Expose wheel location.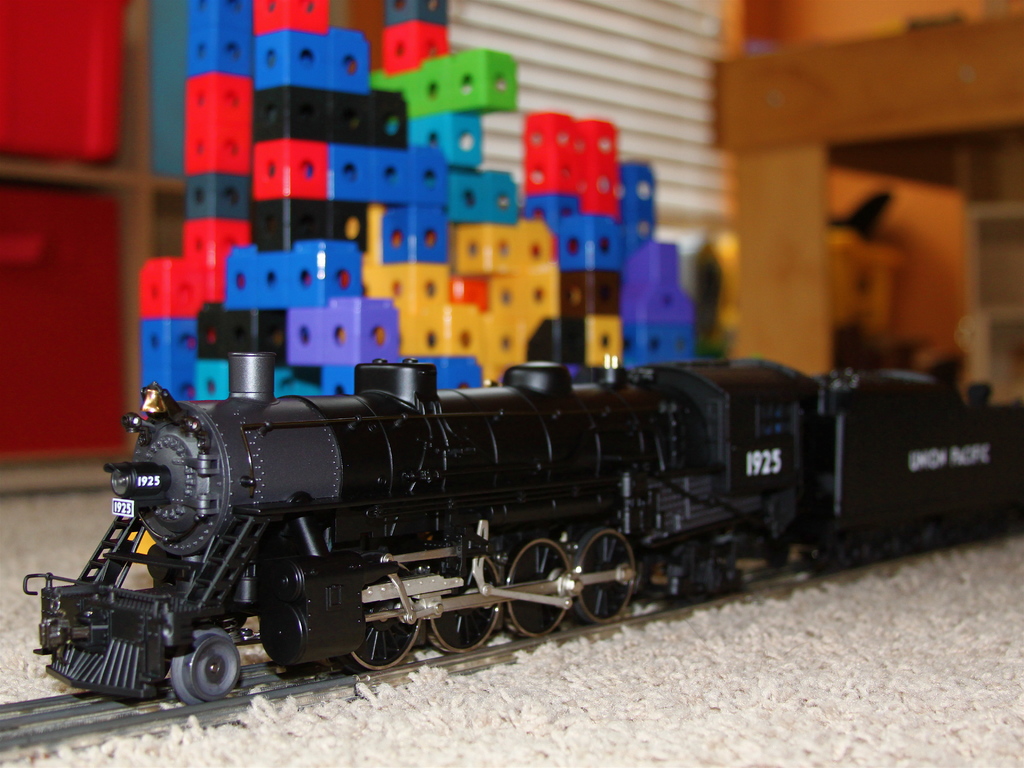
Exposed at Rect(328, 563, 428, 679).
